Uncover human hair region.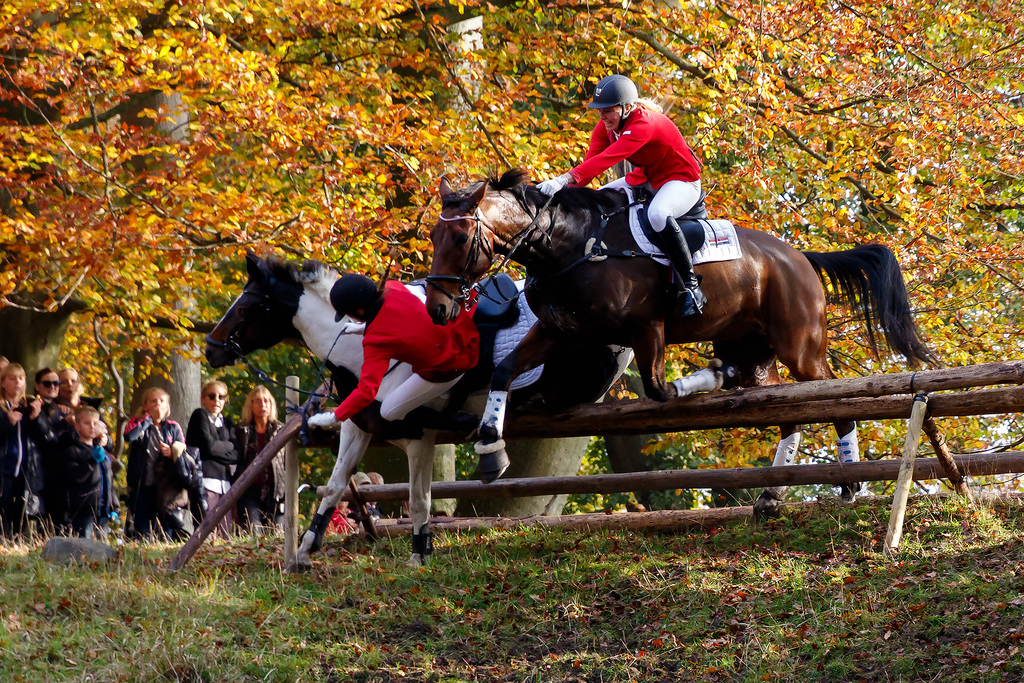
Uncovered: select_region(54, 365, 86, 398).
